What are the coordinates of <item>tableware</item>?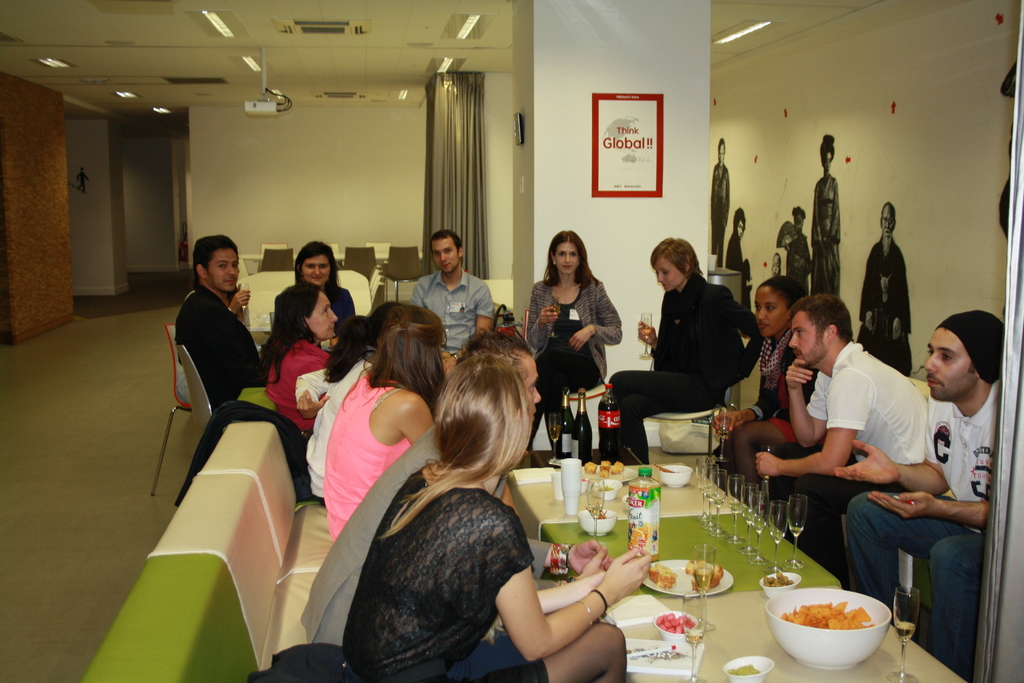
(left=656, top=461, right=687, bottom=490).
